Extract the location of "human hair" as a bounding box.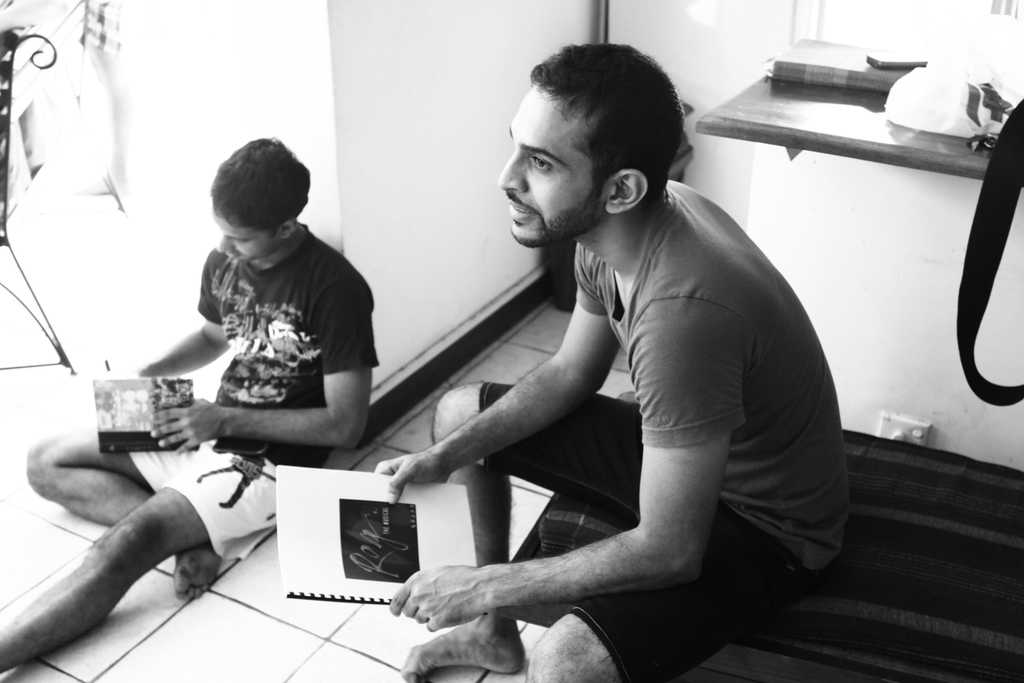
<box>202,138,303,241</box>.
